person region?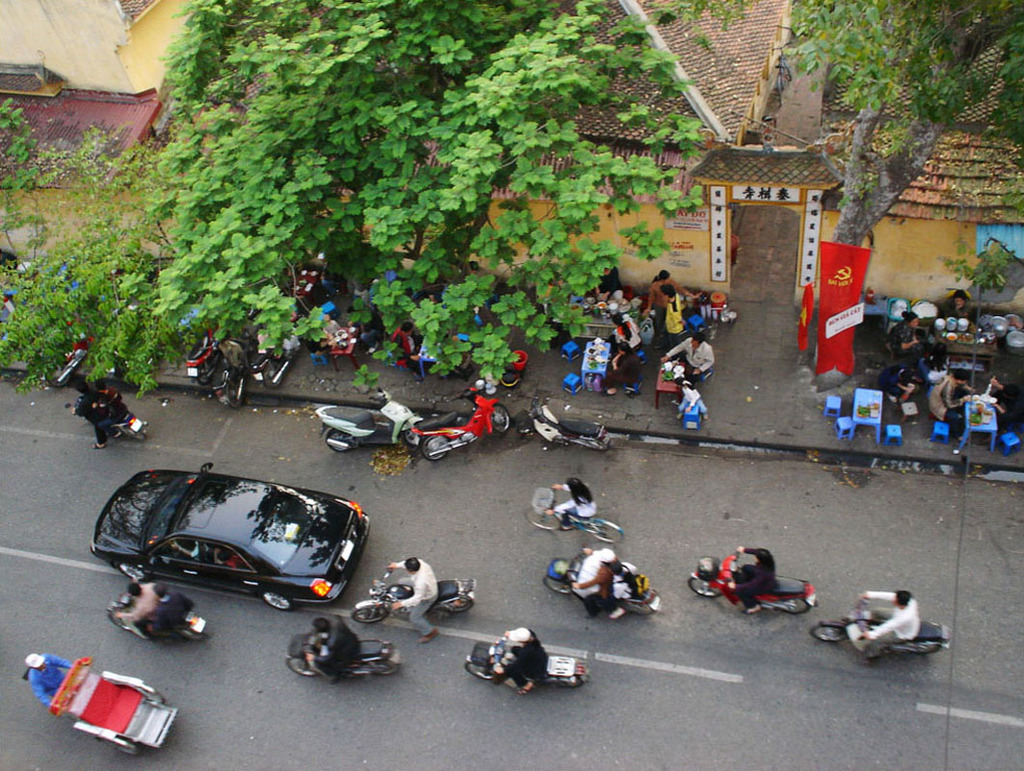
bbox=(656, 328, 711, 386)
